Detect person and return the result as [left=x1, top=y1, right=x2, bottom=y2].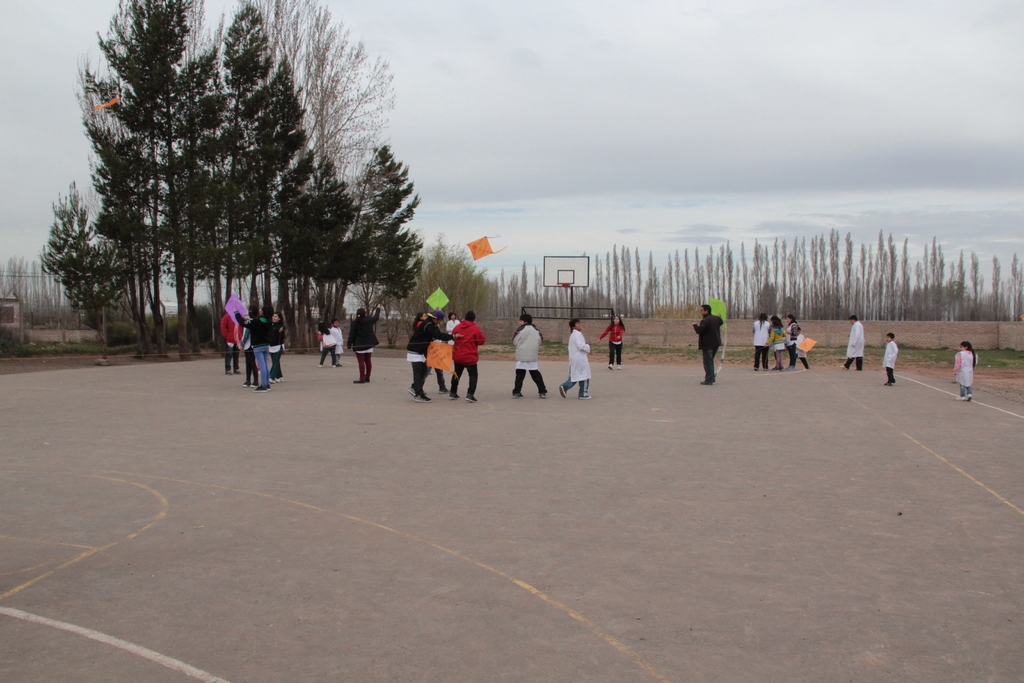
[left=268, top=314, right=285, bottom=385].
